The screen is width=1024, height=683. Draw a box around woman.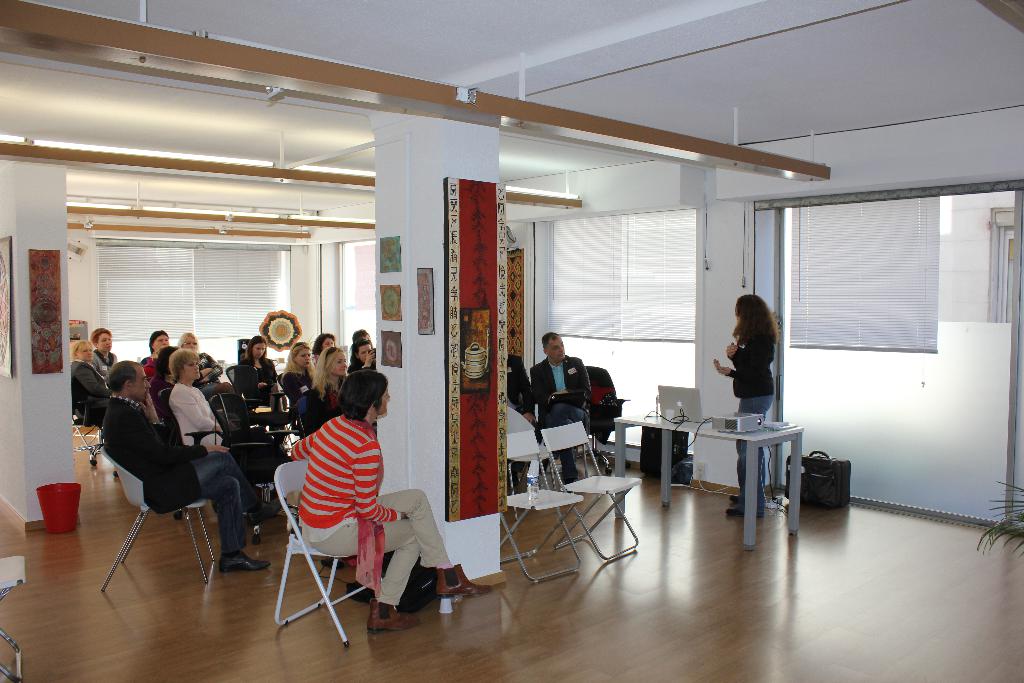
<bbox>140, 331, 173, 383</bbox>.
